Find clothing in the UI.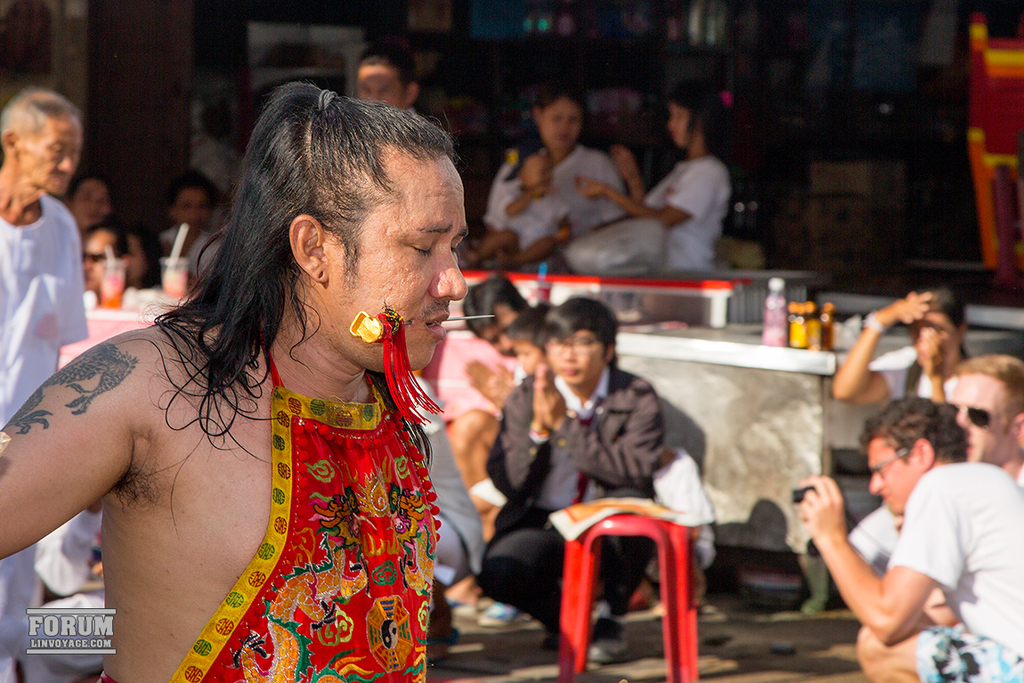
UI element at pyautogui.locateOnScreen(858, 329, 971, 408).
